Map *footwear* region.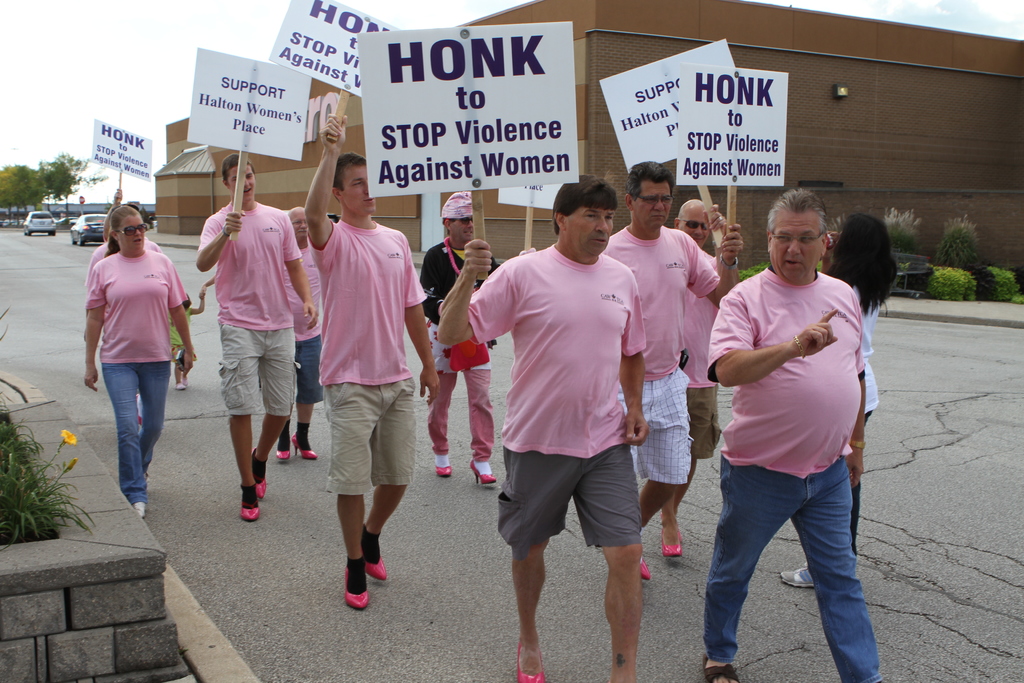
Mapped to 251:446:267:500.
